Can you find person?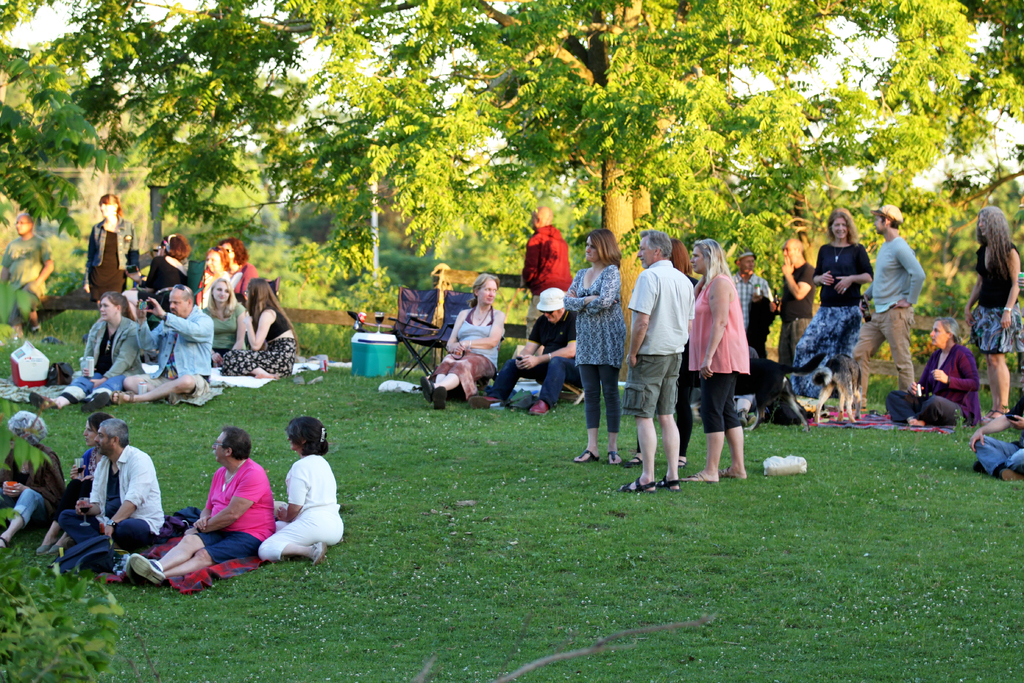
Yes, bounding box: 553:229:632:466.
